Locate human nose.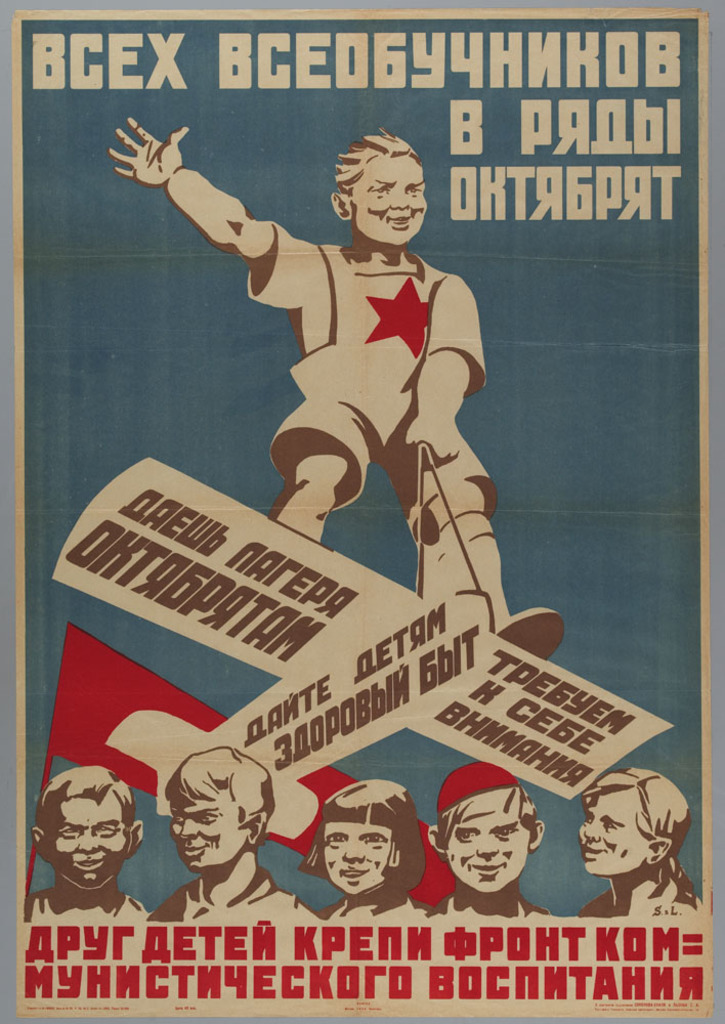
Bounding box: box=[580, 817, 603, 844].
